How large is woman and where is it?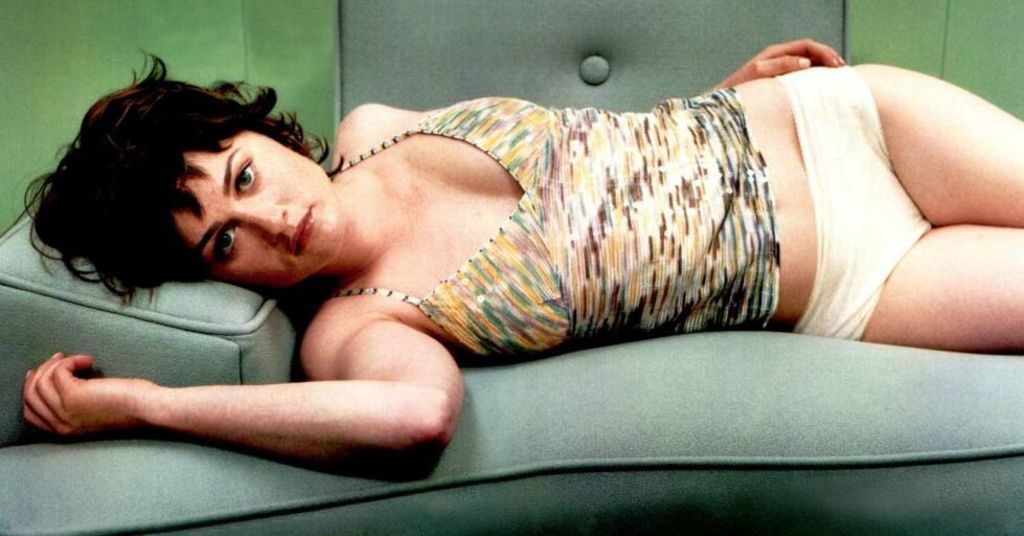
Bounding box: bbox=(46, 18, 925, 455).
